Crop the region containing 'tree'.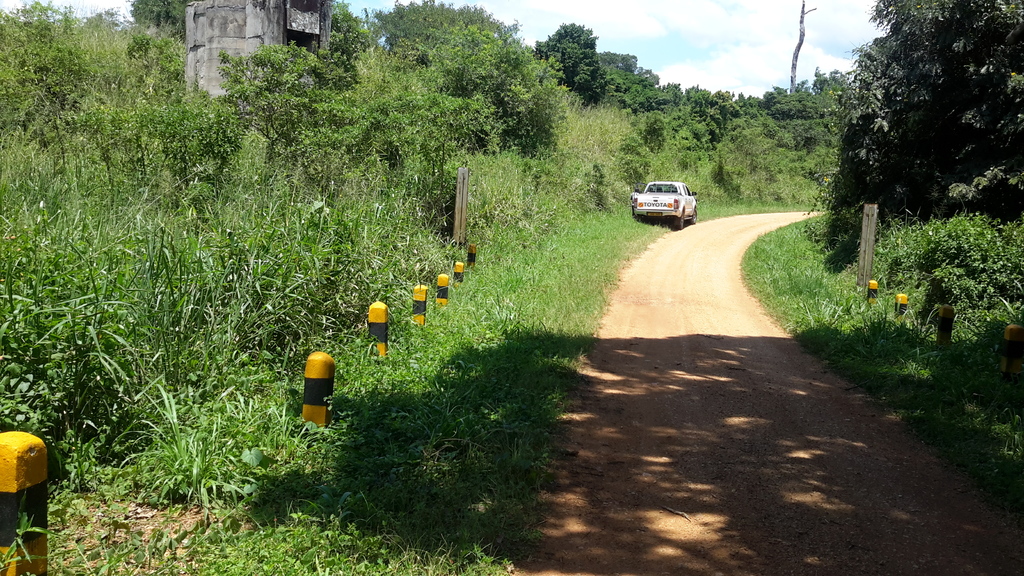
Crop region: {"x1": 0, "y1": 0, "x2": 95, "y2": 118}.
